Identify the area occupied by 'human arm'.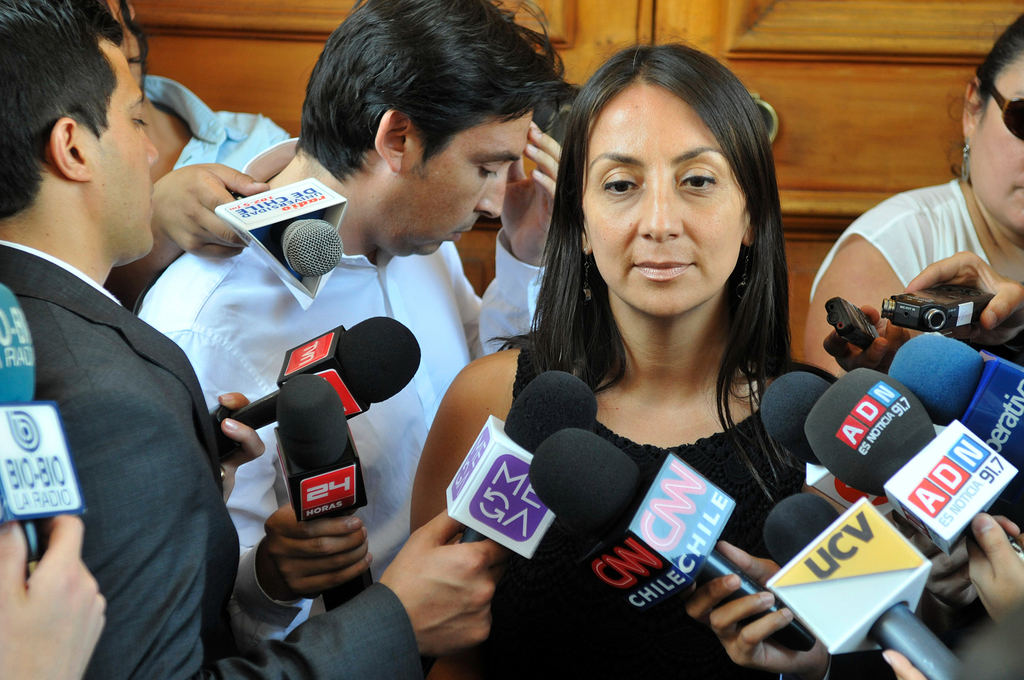
Area: box(909, 534, 977, 633).
